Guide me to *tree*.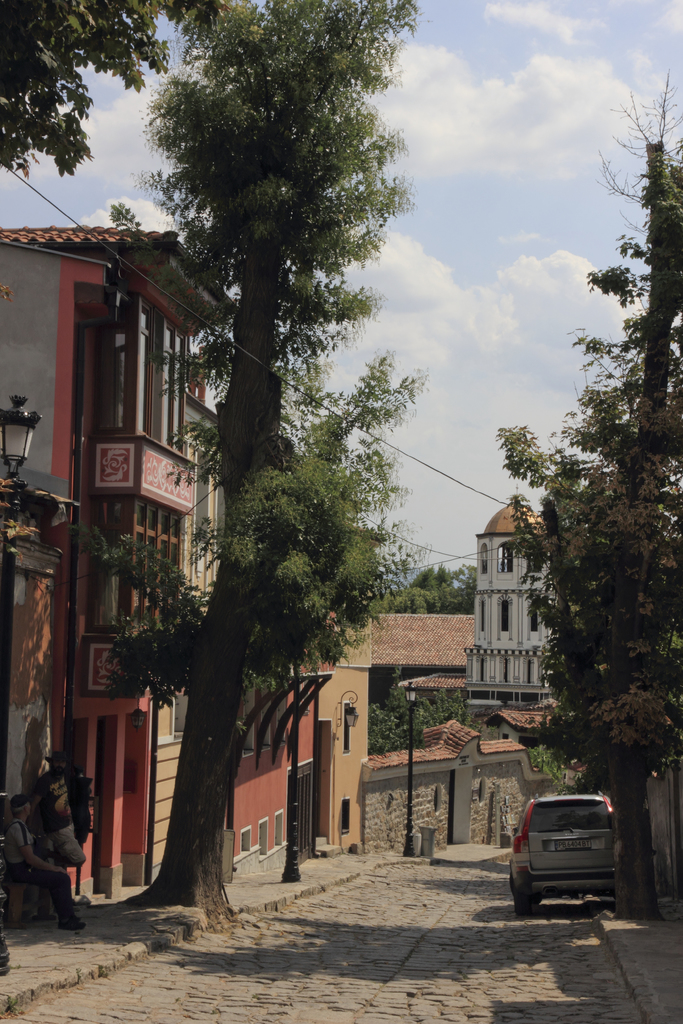
Guidance: {"left": 349, "top": 550, "right": 487, "bottom": 619}.
